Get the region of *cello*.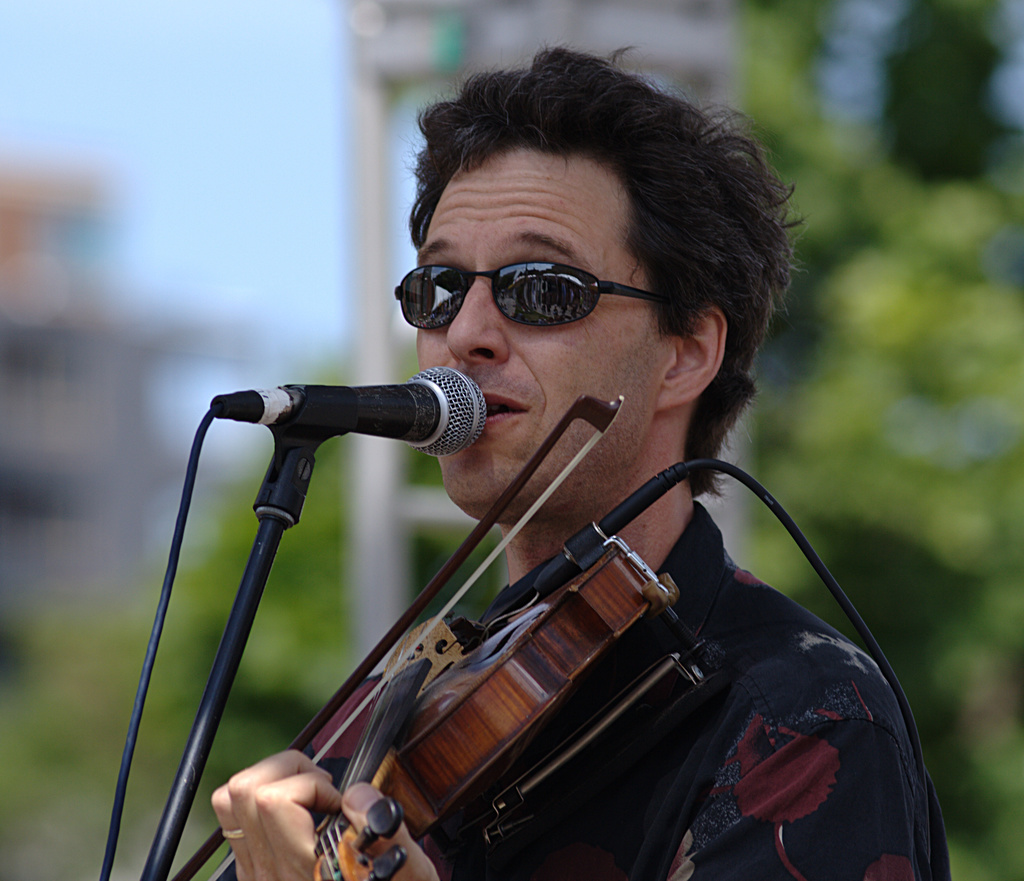
box(163, 398, 726, 880).
